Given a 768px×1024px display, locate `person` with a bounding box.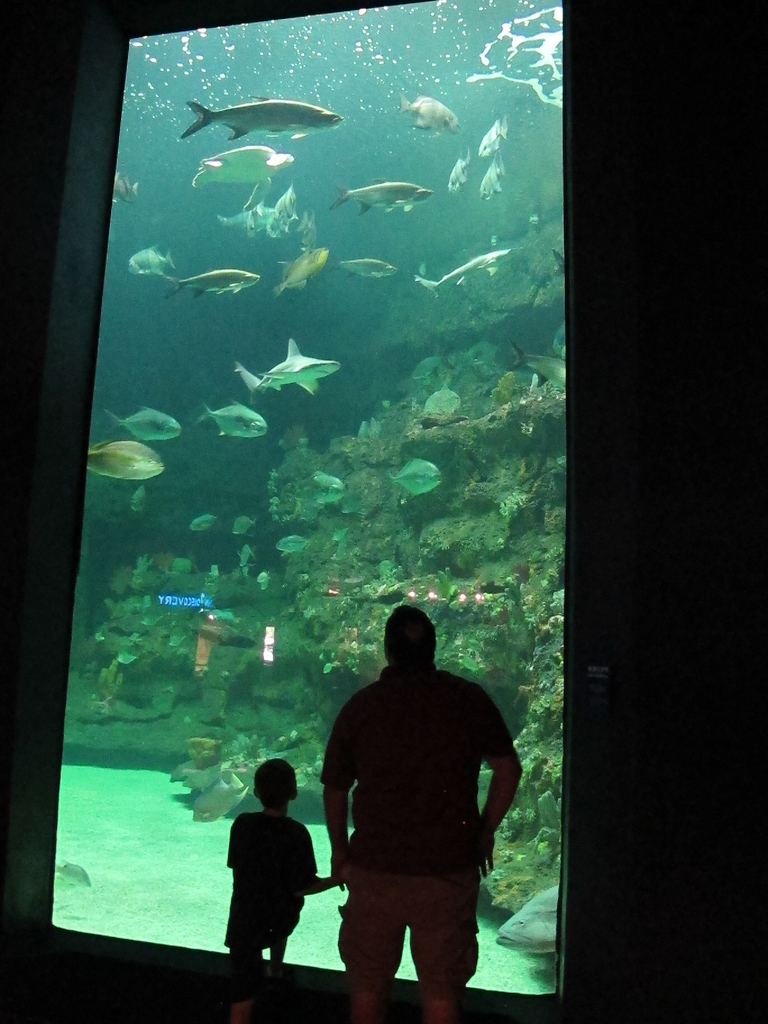
Located: Rect(313, 600, 525, 1020).
